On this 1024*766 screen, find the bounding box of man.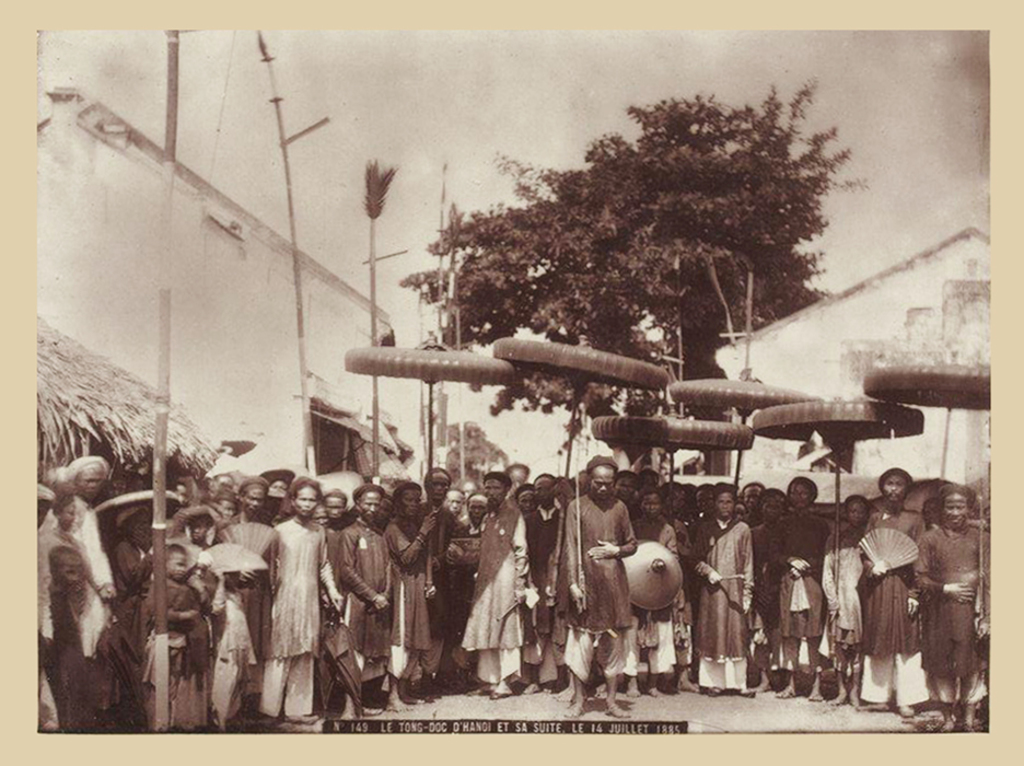
Bounding box: bbox=(637, 494, 679, 705).
